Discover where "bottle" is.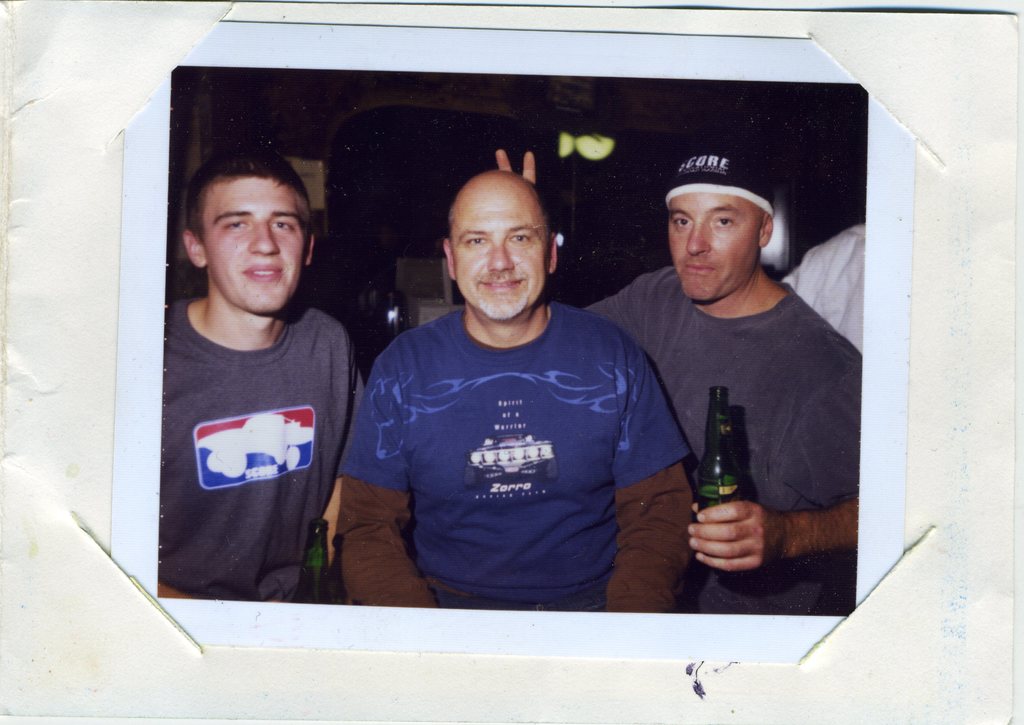
Discovered at left=689, top=402, right=751, bottom=576.
